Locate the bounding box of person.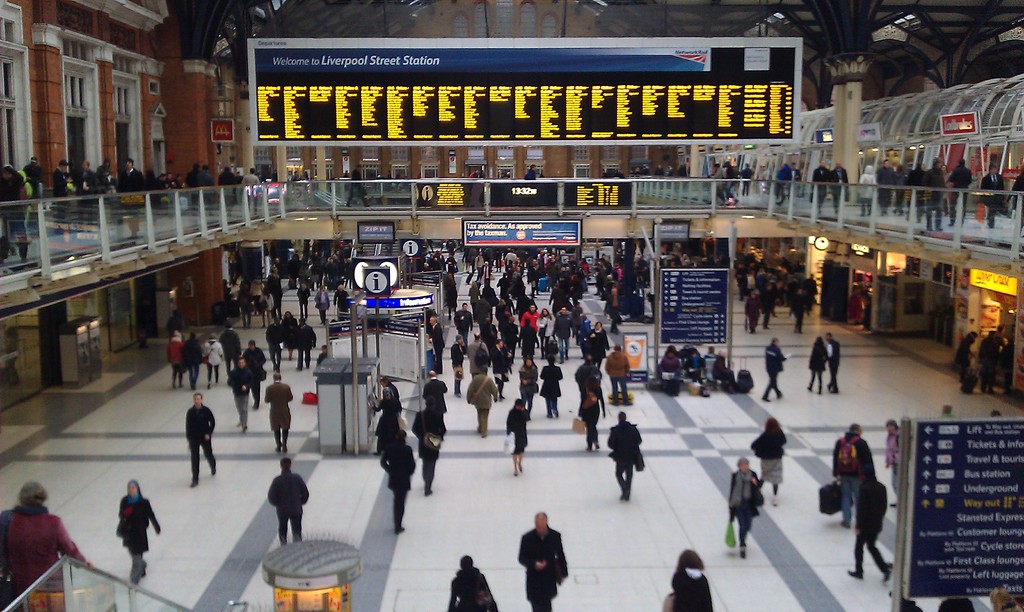
Bounding box: {"x1": 480, "y1": 316, "x2": 496, "y2": 363}.
